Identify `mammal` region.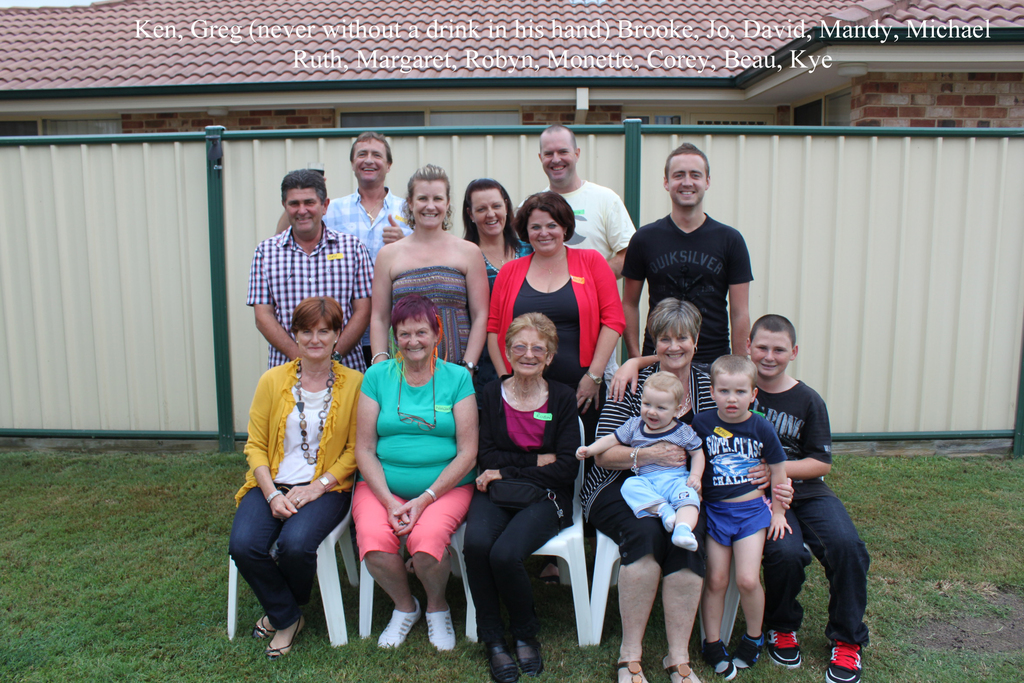
Region: [x1=458, y1=176, x2=532, y2=400].
